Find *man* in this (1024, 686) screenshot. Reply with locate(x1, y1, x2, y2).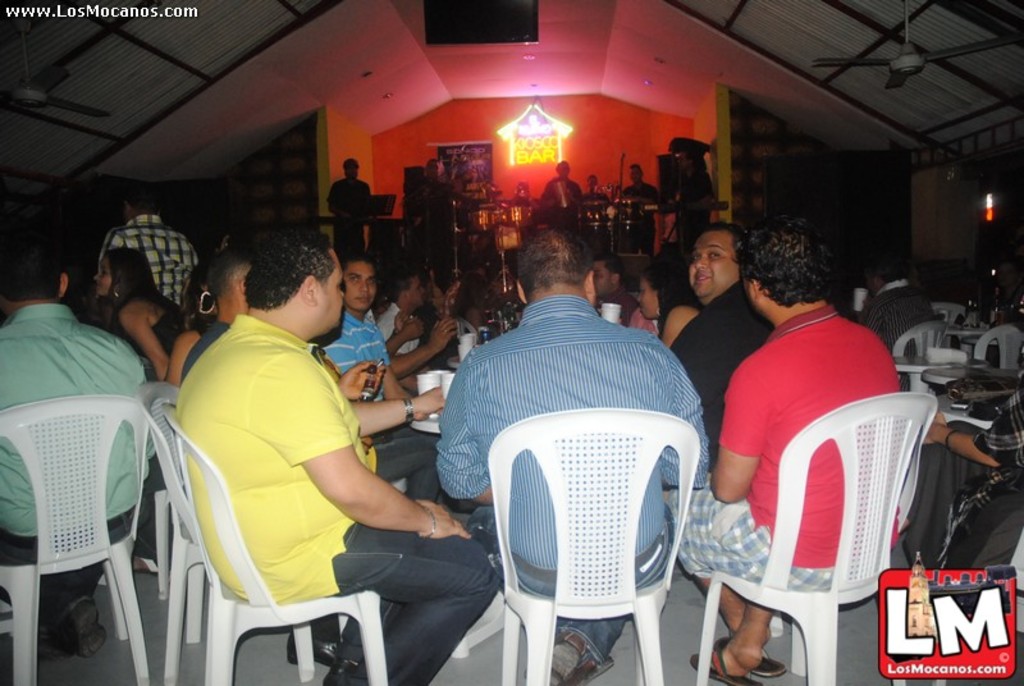
locate(590, 252, 639, 326).
